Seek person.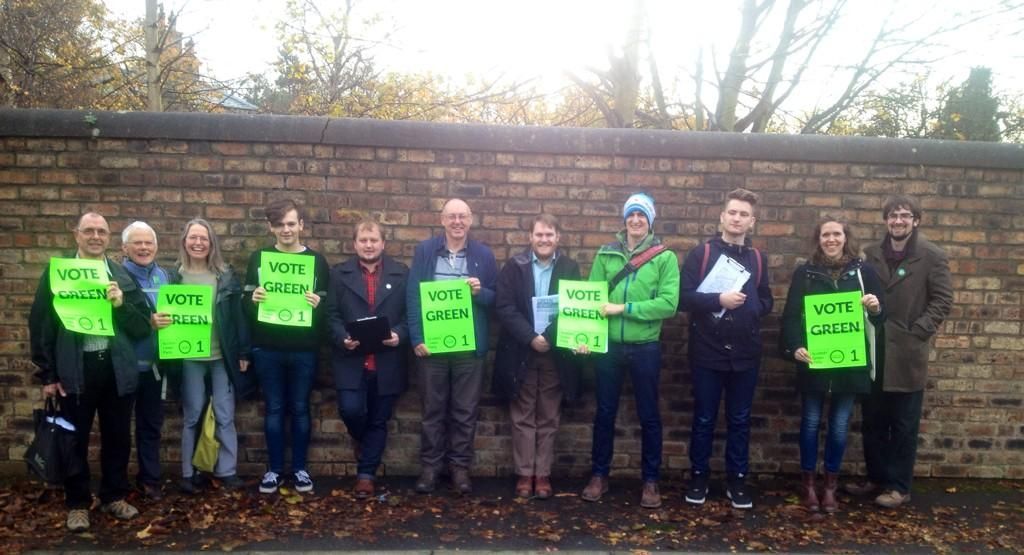
locate(772, 214, 889, 516).
